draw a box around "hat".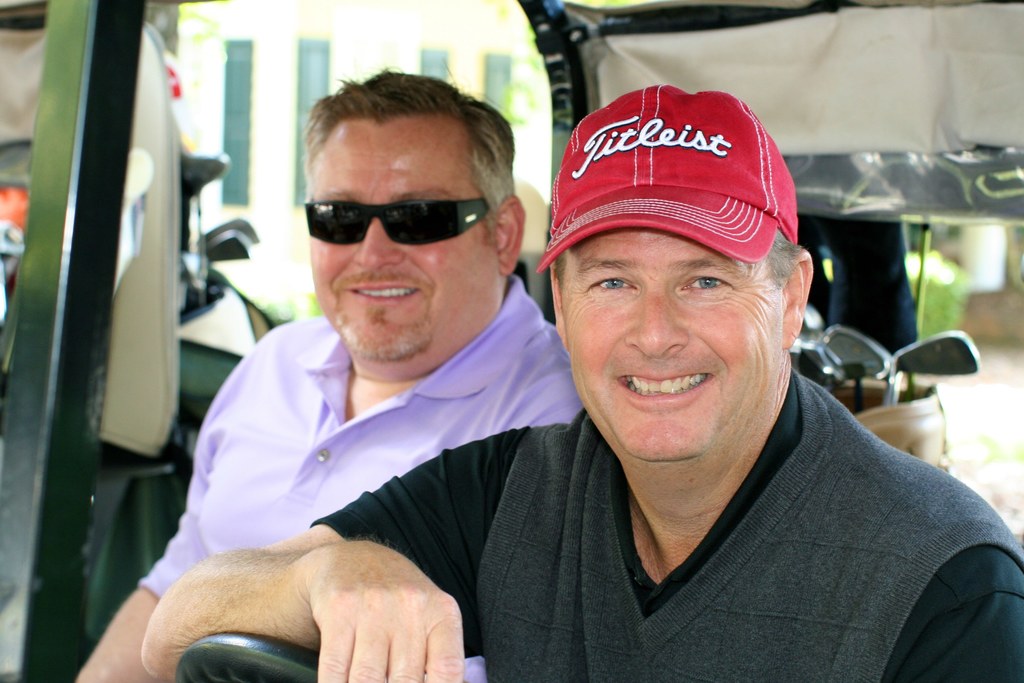
539, 82, 795, 274.
